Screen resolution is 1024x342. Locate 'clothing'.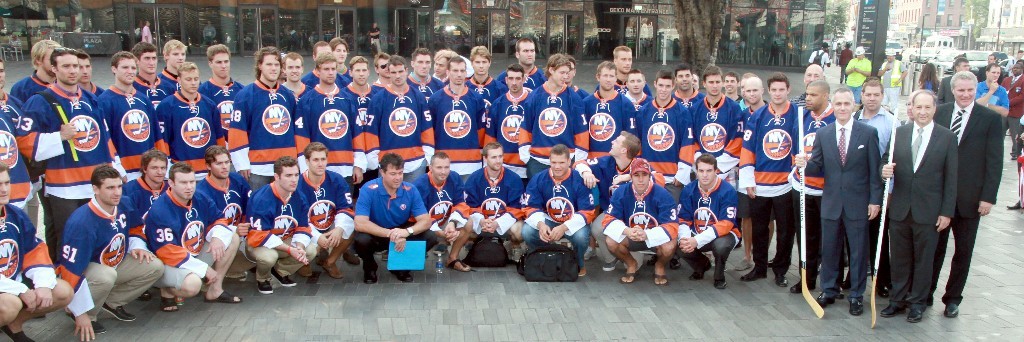
x1=46, y1=202, x2=132, y2=279.
